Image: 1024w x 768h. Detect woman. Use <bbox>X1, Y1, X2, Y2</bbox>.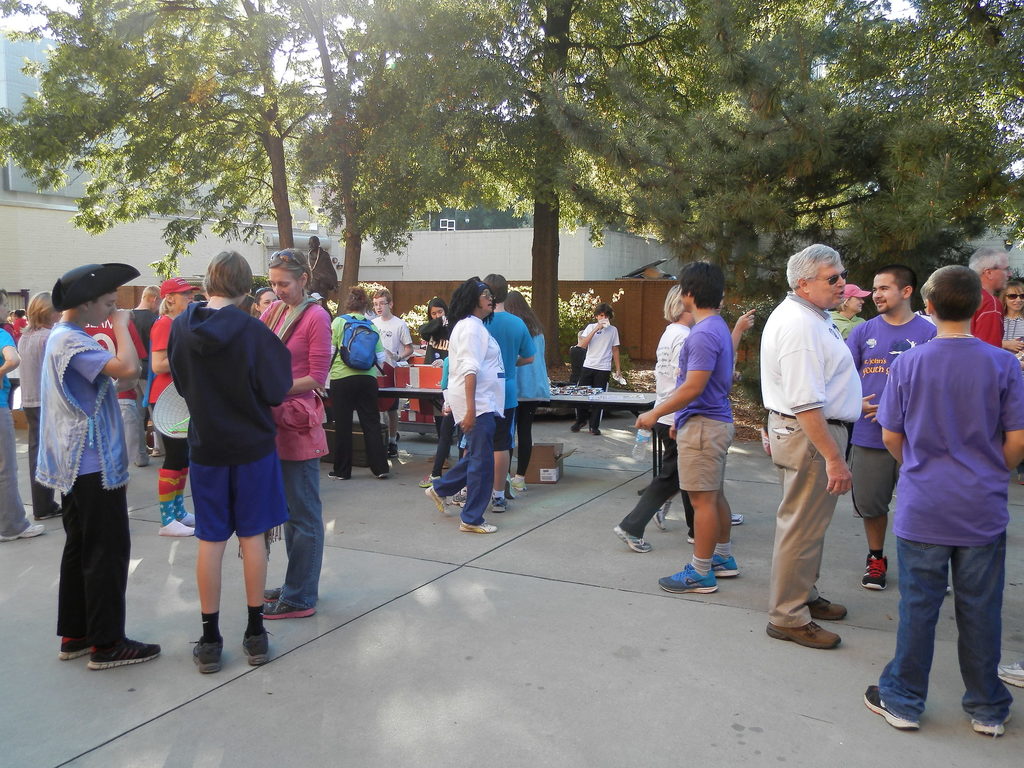
<bbox>254, 285, 279, 315</bbox>.
